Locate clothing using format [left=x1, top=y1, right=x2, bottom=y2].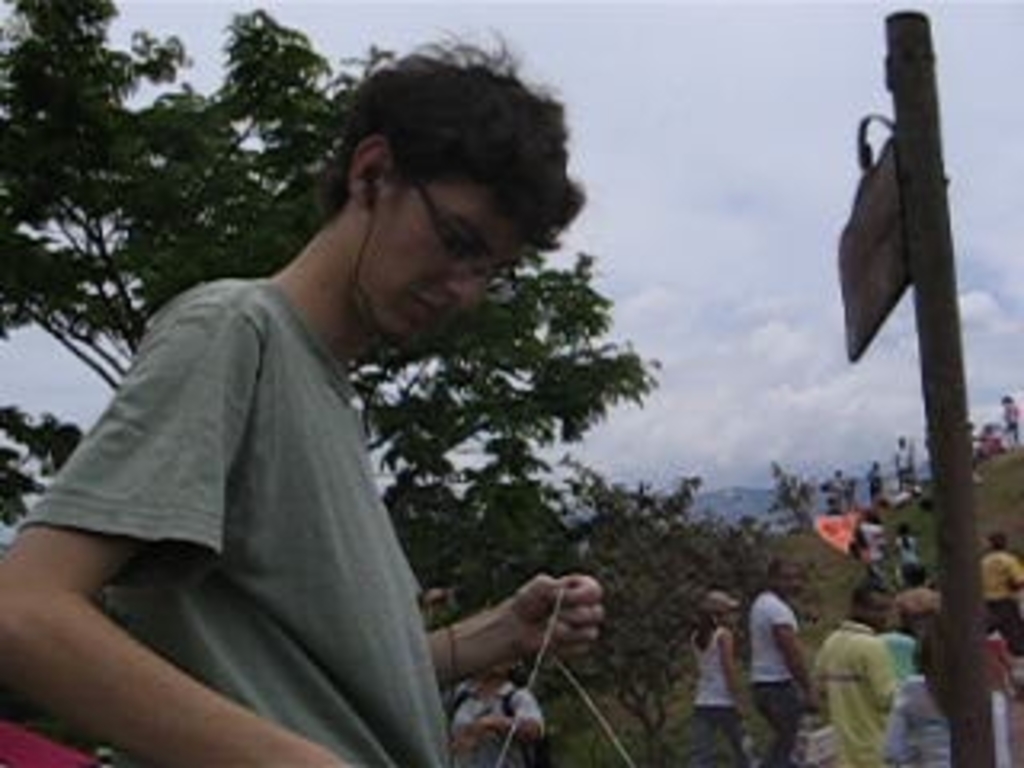
[left=874, top=666, right=1011, bottom=765].
